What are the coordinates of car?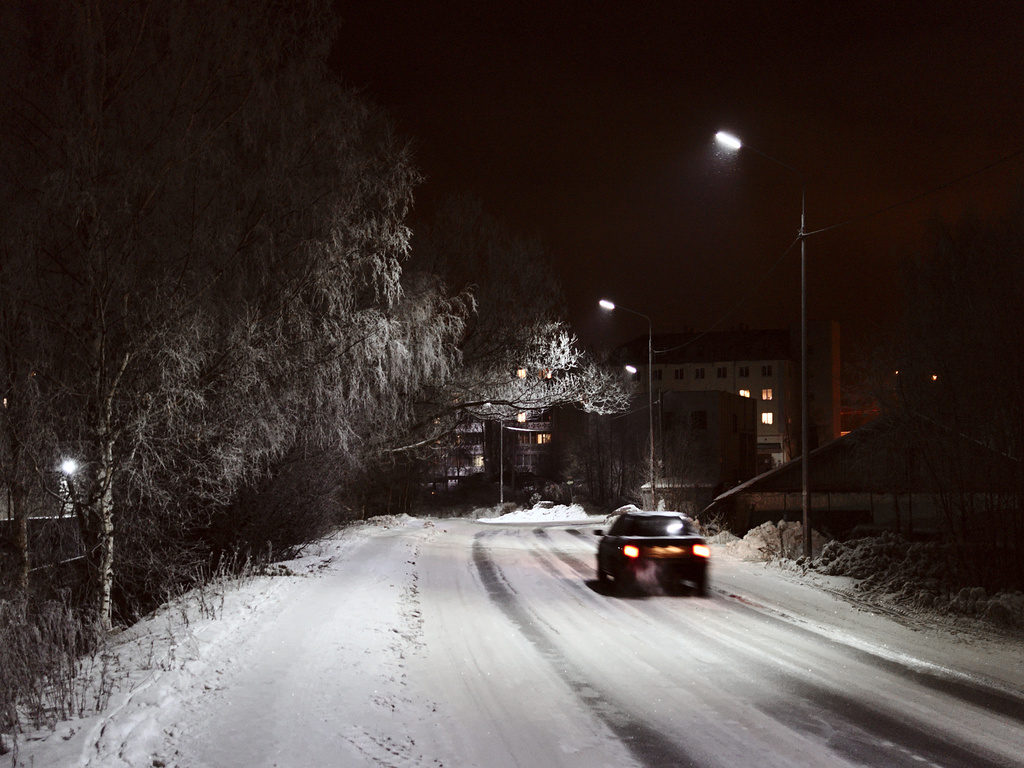
<bbox>595, 506, 721, 600</bbox>.
